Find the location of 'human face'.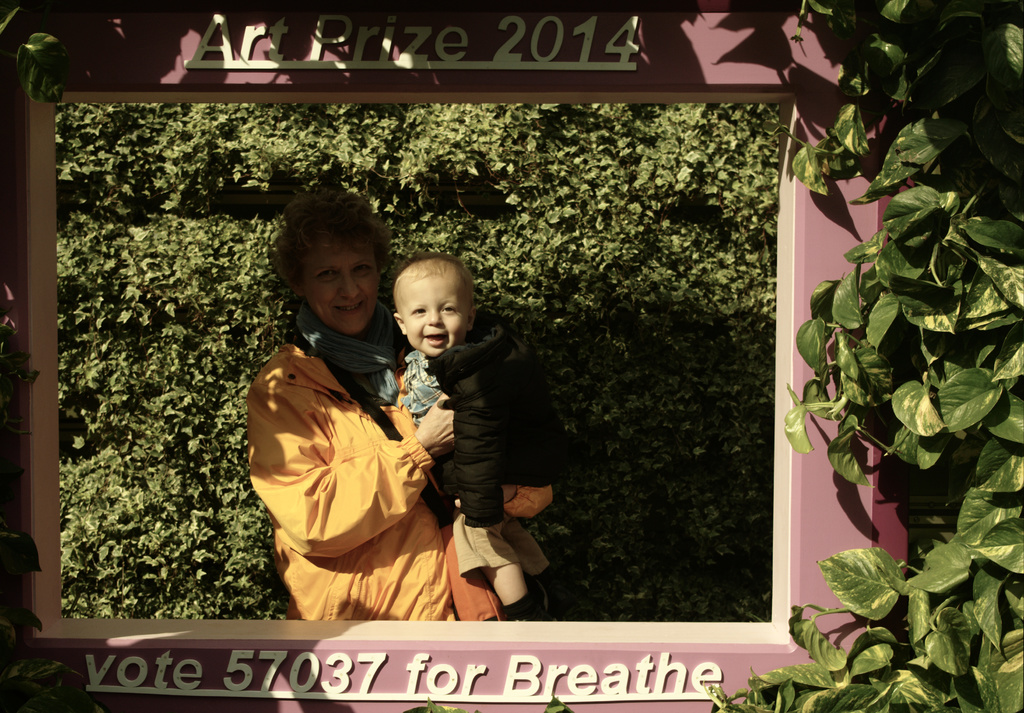
Location: box(402, 274, 465, 356).
